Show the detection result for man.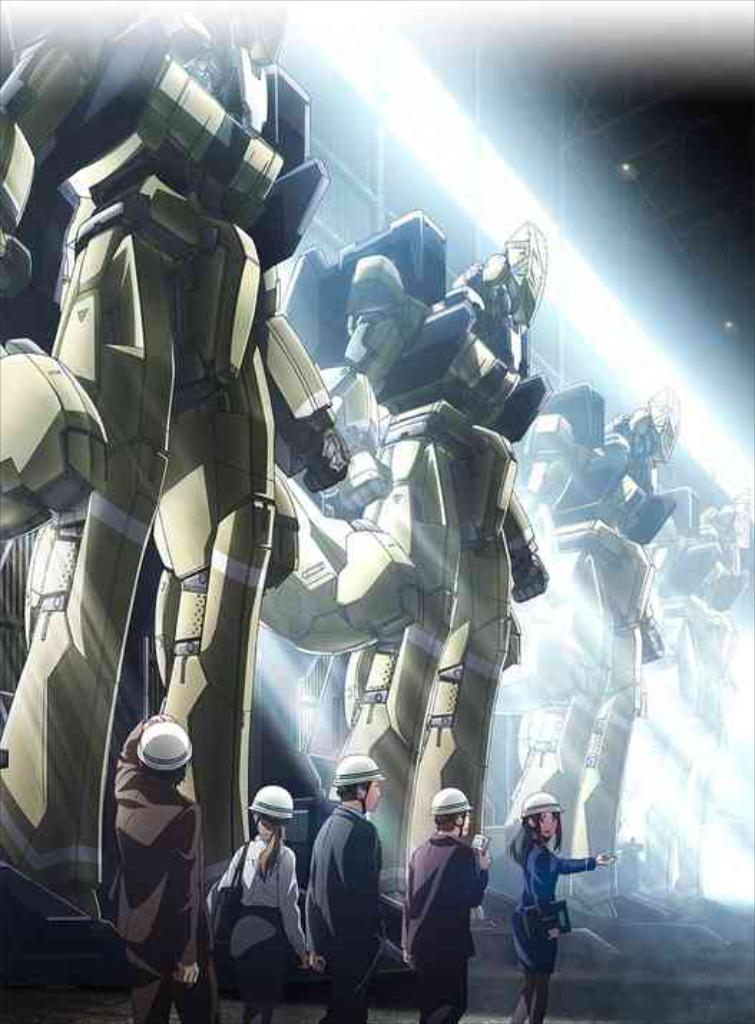
107/713/215/1023.
